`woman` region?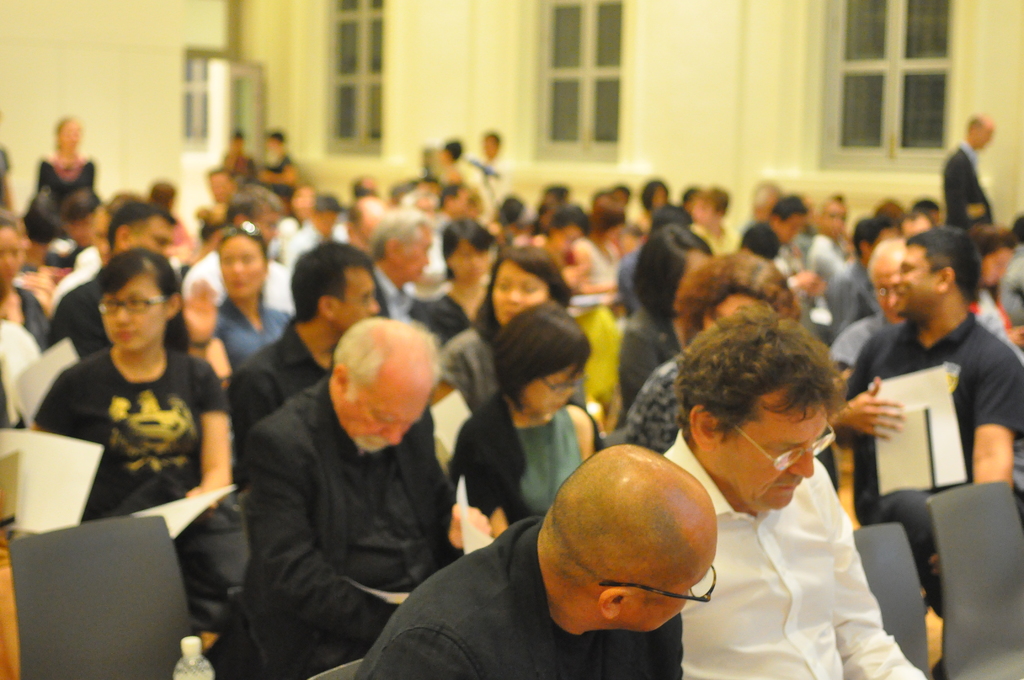
611,220,714,388
